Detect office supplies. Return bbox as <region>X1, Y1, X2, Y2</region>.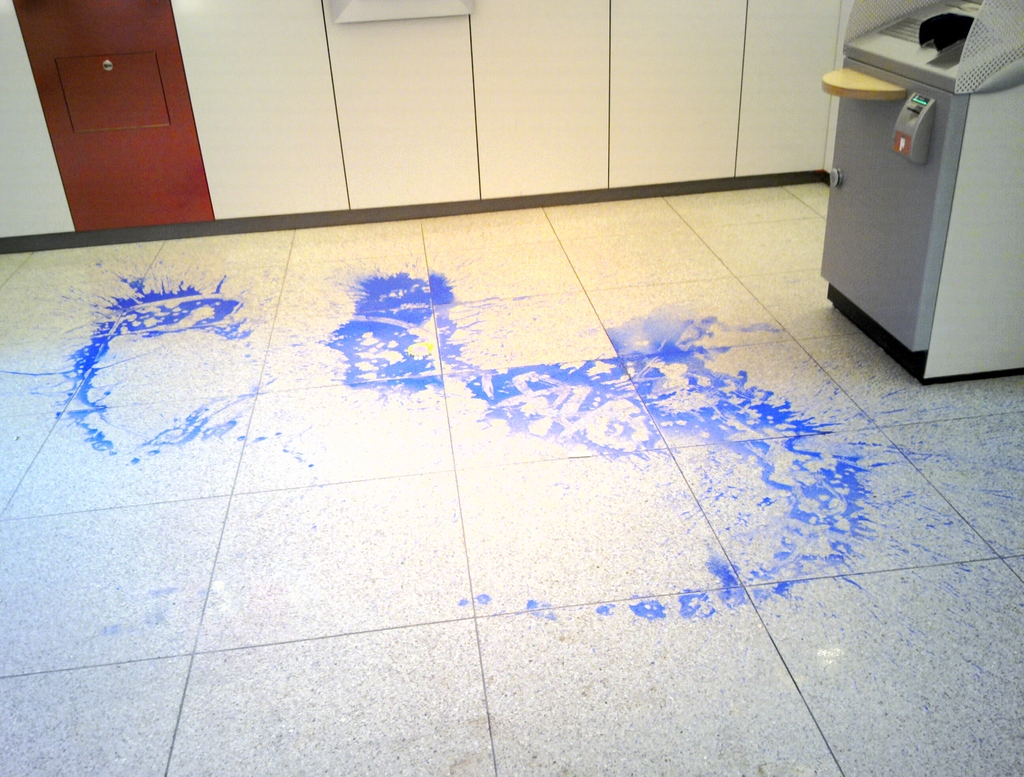
<region>823, 0, 1021, 388</region>.
